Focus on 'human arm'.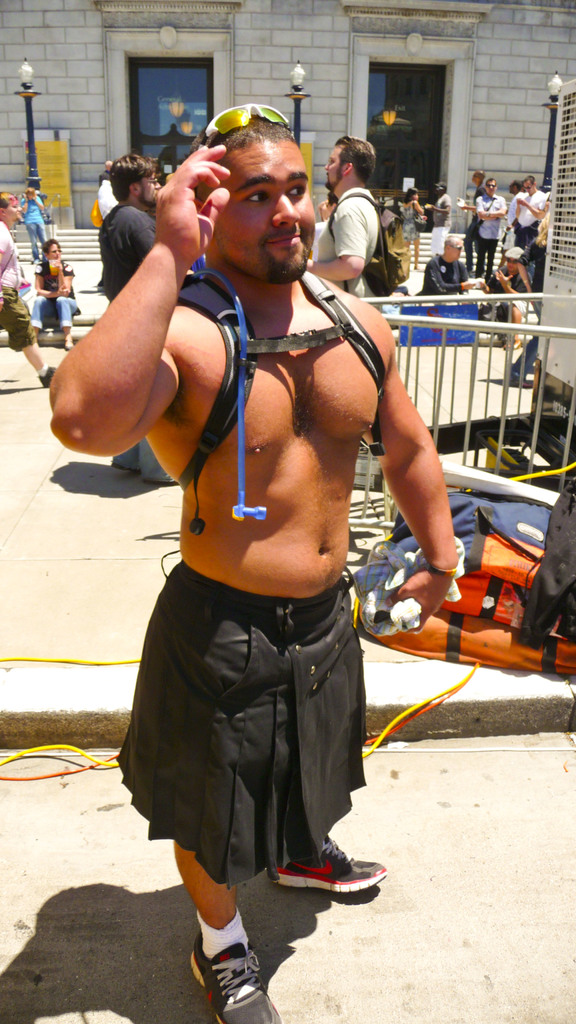
Focused at 80,213,191,462.
